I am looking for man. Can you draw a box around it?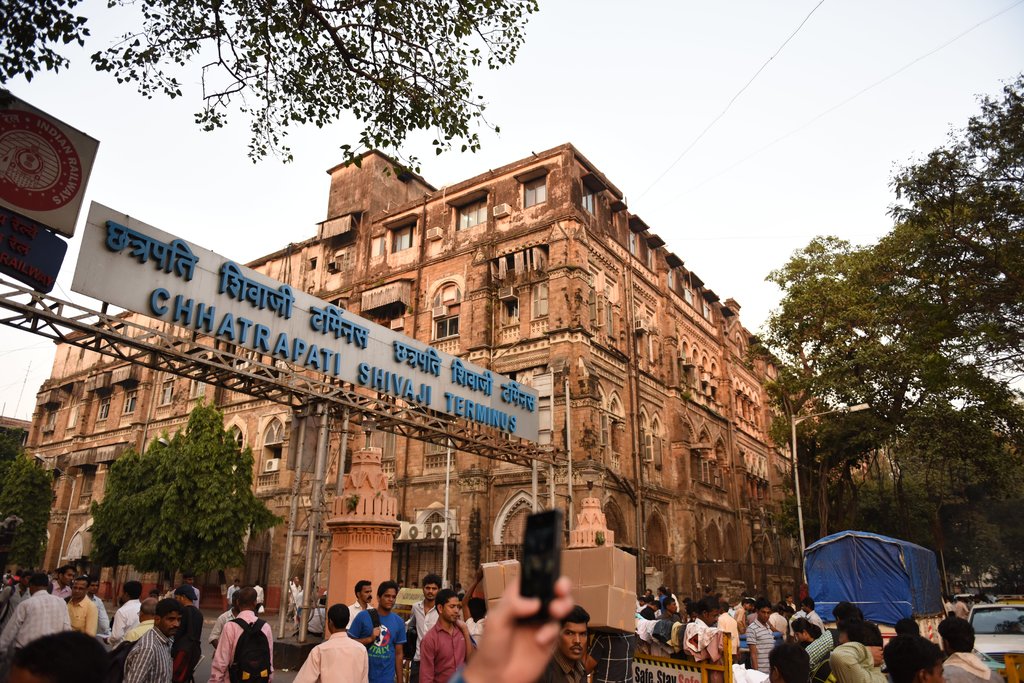
Sure, the bounding box is bbox=(534, 605, 586, 682).
